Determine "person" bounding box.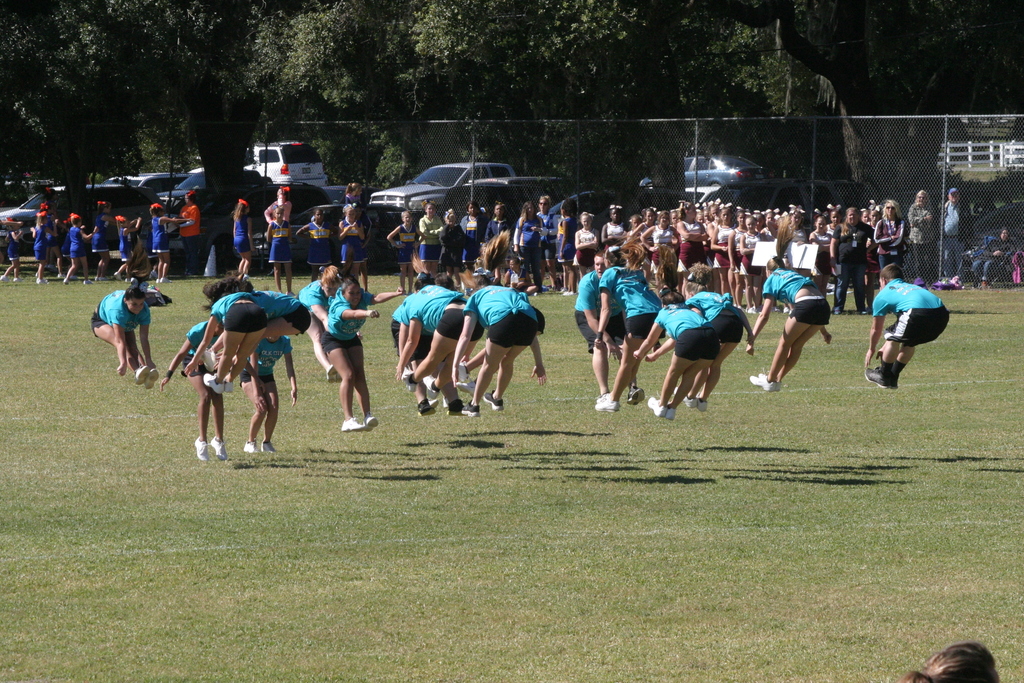
Determined: detection(453, 266, 545, 422).
